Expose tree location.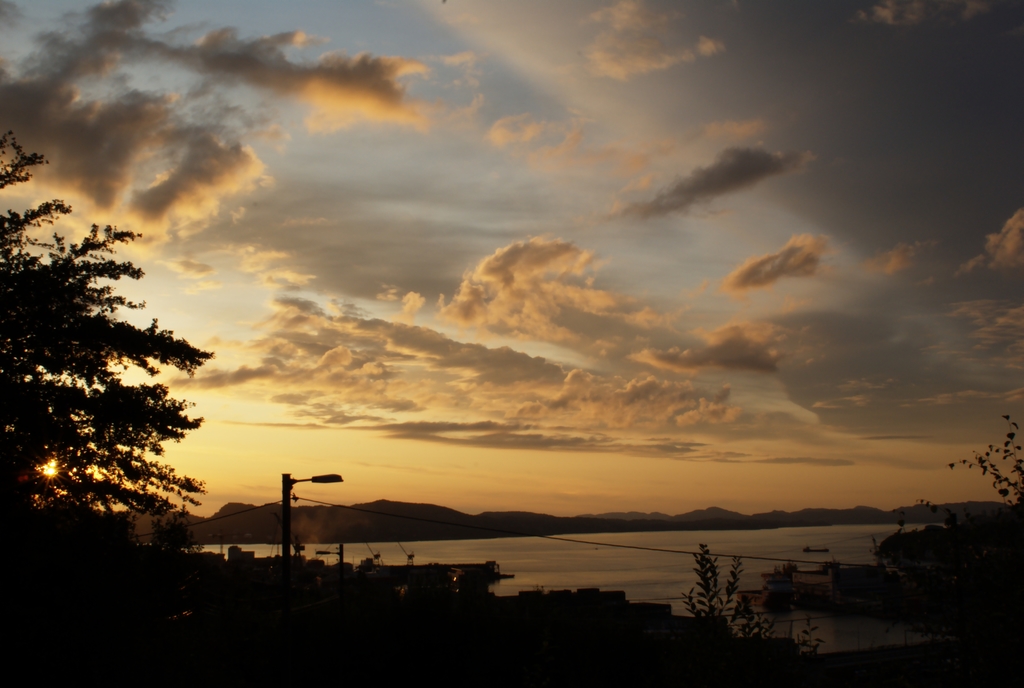
Exposed at [left=19, top=165, right=226, bottom=591].
